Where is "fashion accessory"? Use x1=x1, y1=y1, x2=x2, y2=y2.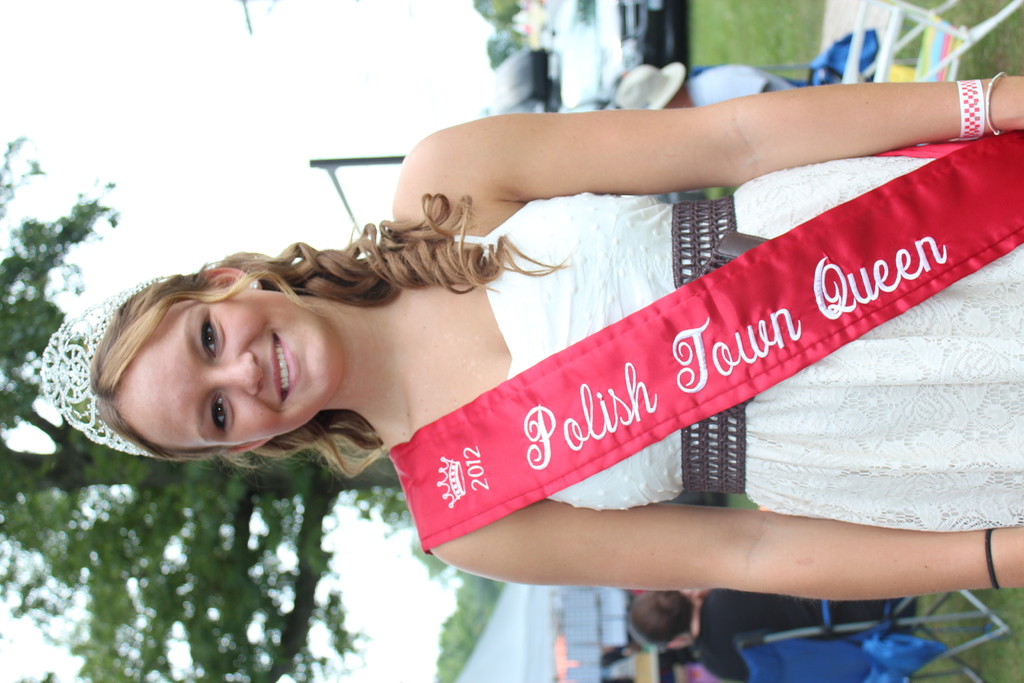
x1=248, y1=277, x2=263, y2=290.
